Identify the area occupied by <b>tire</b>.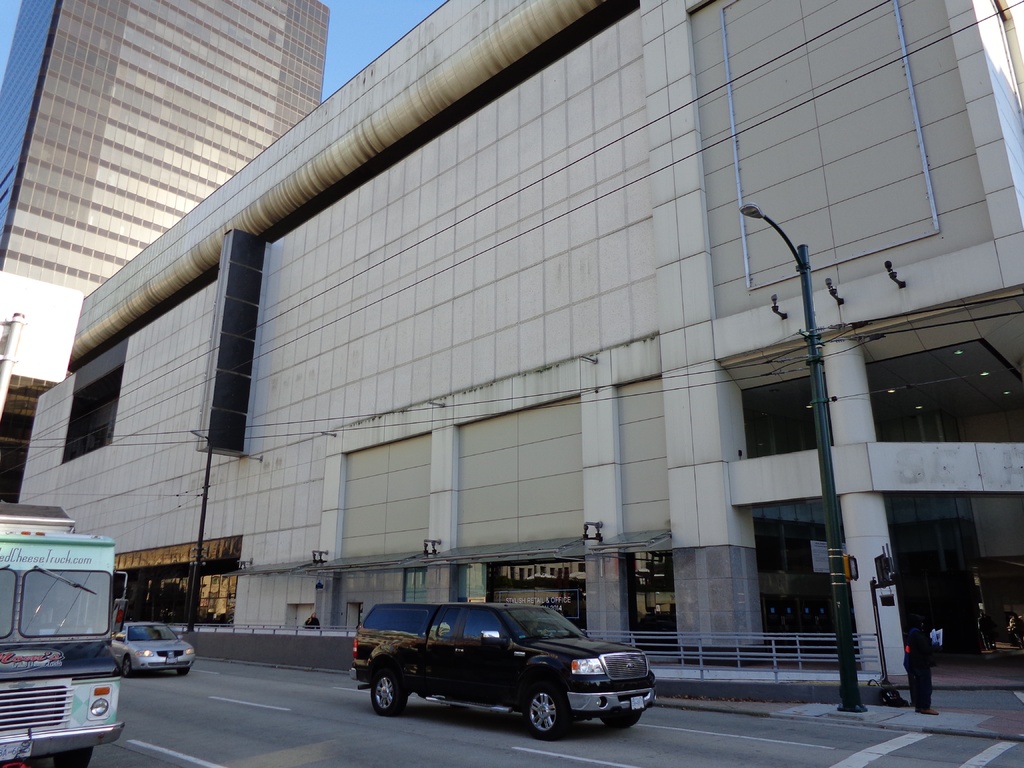
Area: <region>178, 667, 189, 675</region>.
